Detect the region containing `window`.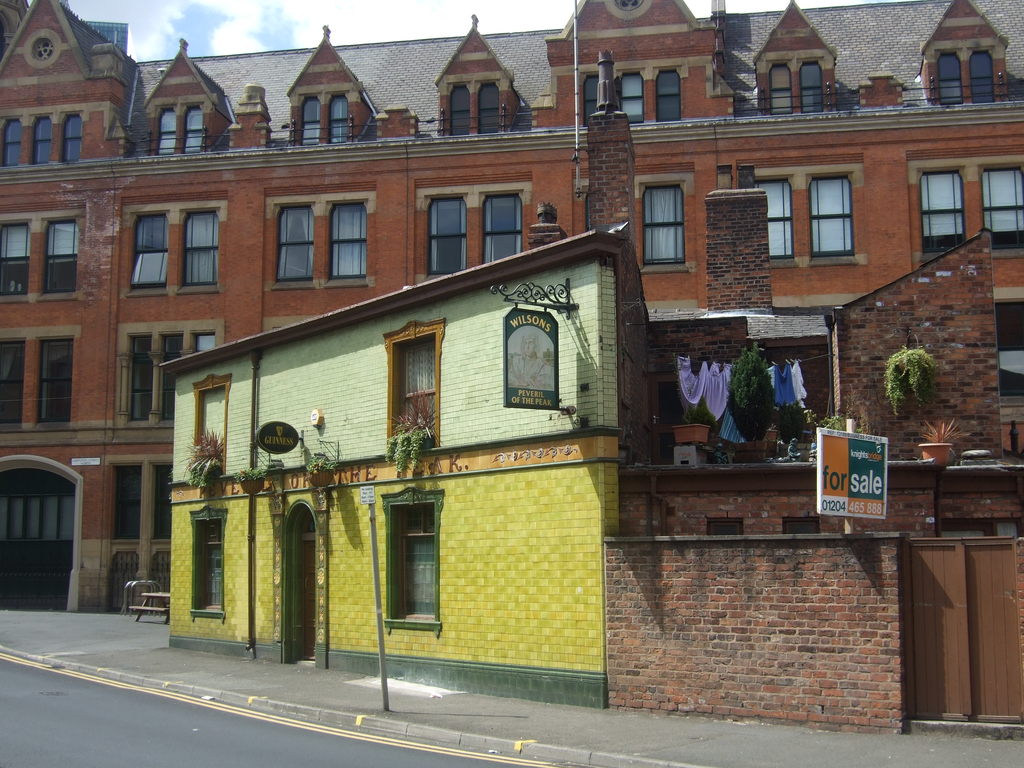
42/223/79/291.
